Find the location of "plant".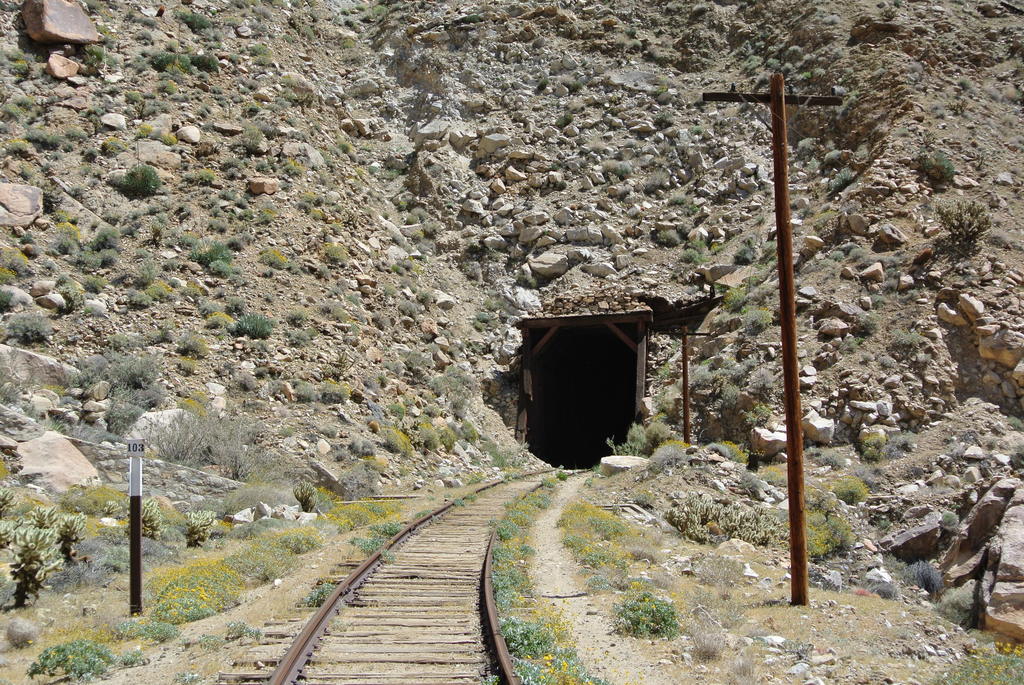
Location: [left=668, top=143, right=675, bottom=152].
